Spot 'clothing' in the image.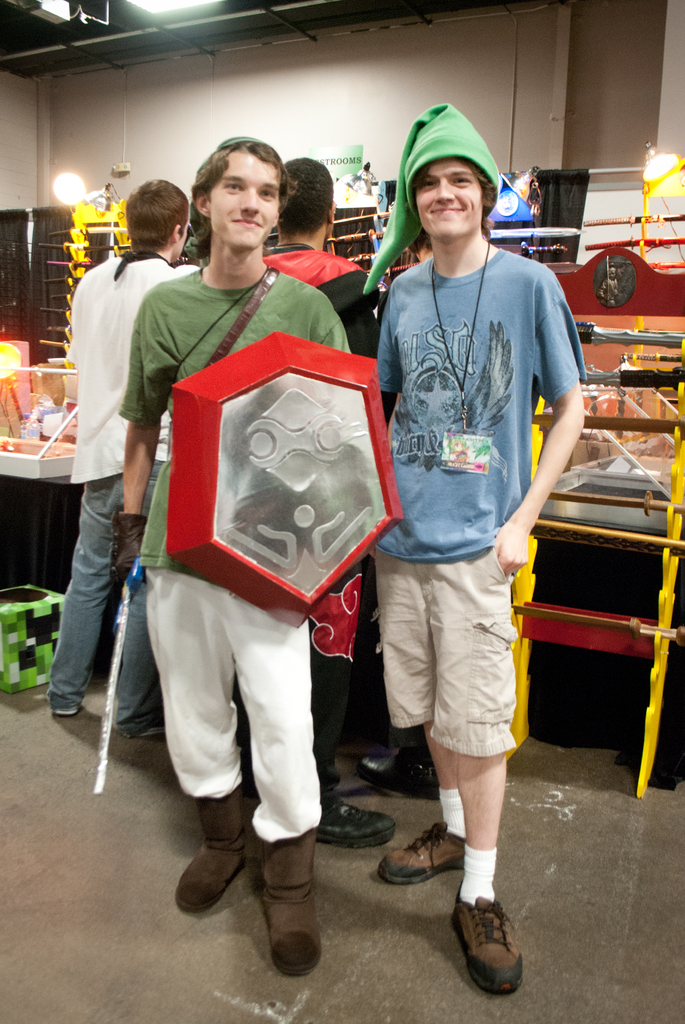
'clothing' found at l=256, t=242, r=372, b=344.
